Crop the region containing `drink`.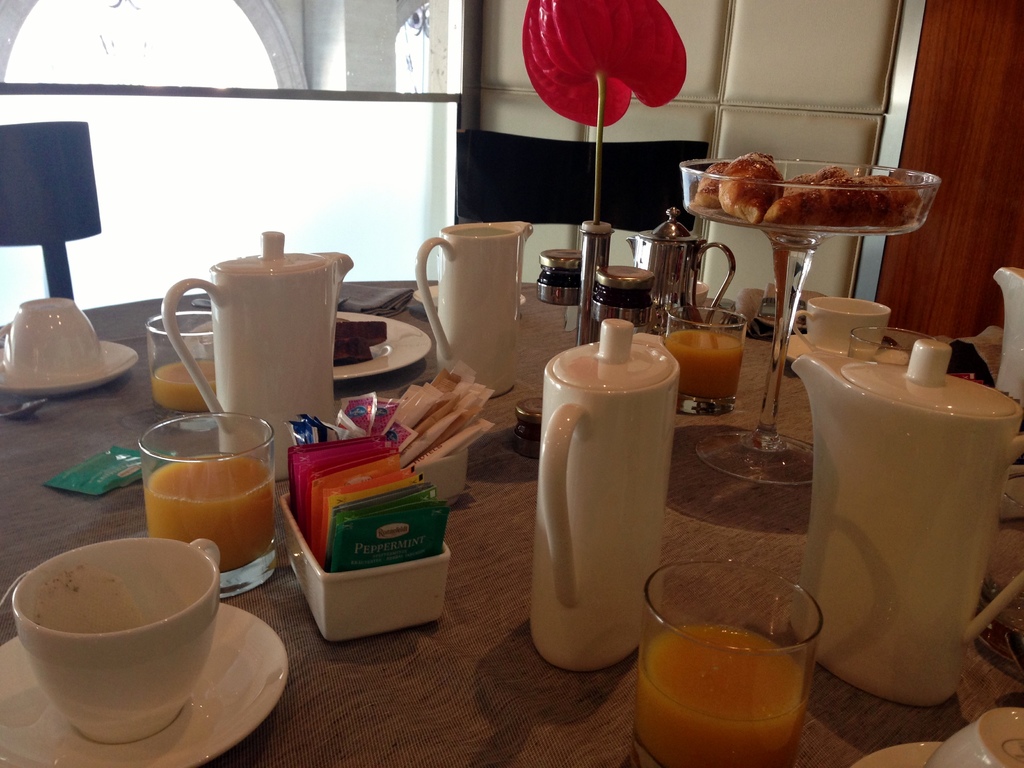
Crop region: bbox(150, 355, 219, 405).
